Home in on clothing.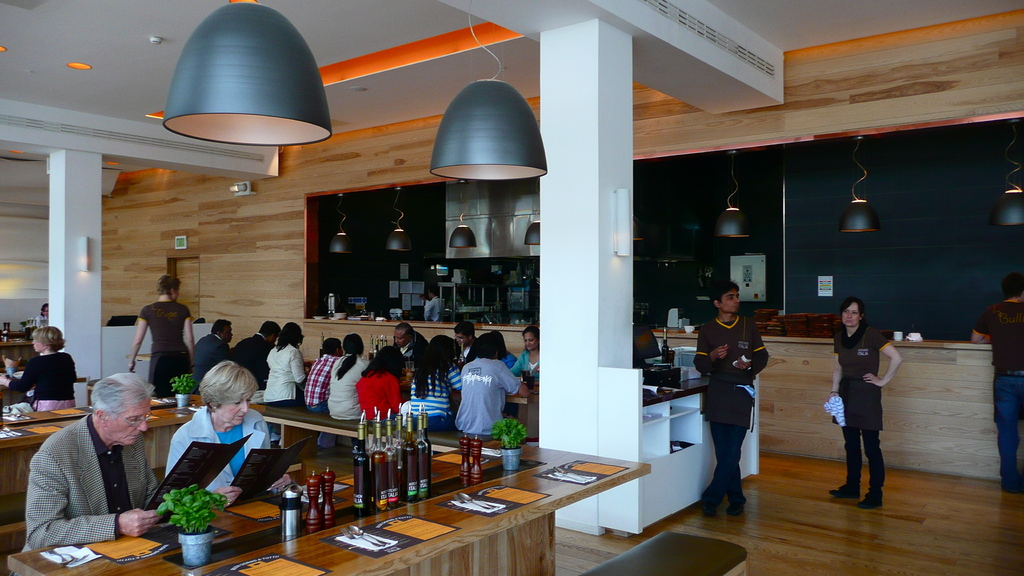
Homed in at [836, 314, 892, 495].
